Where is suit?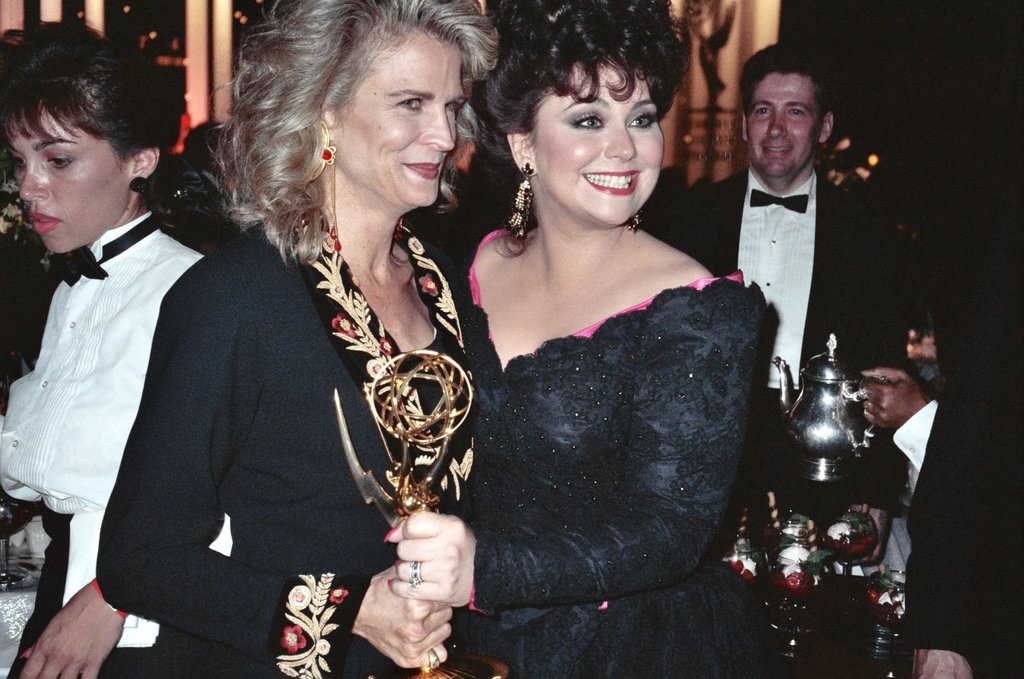
bbox(676, 166, 894, 500).
